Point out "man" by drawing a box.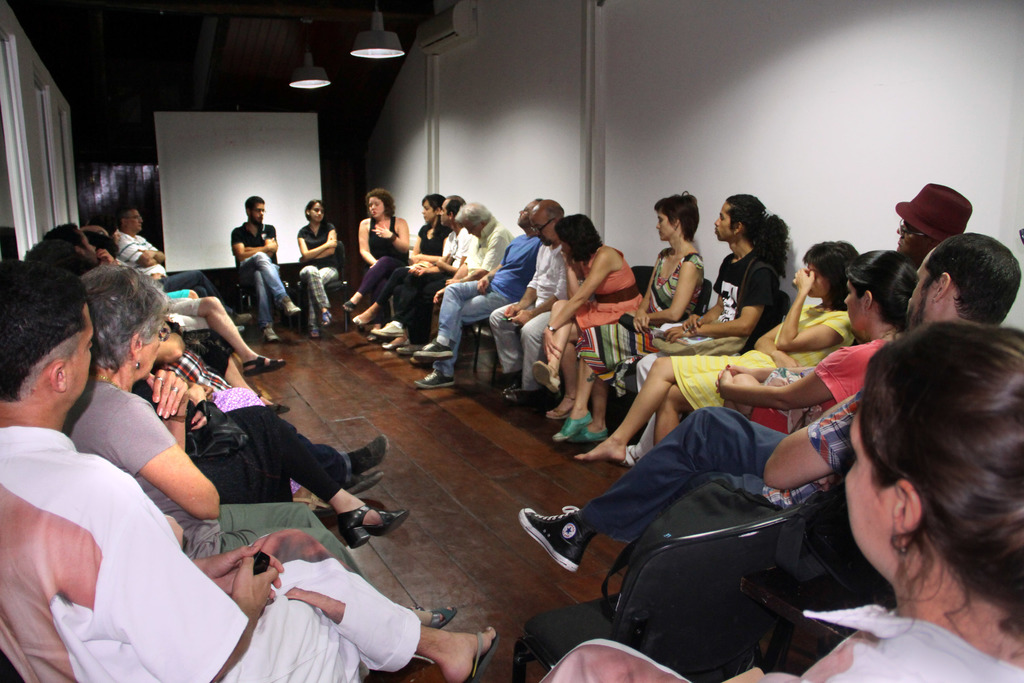
(left=6, top=264, right=490, bottom=682).
